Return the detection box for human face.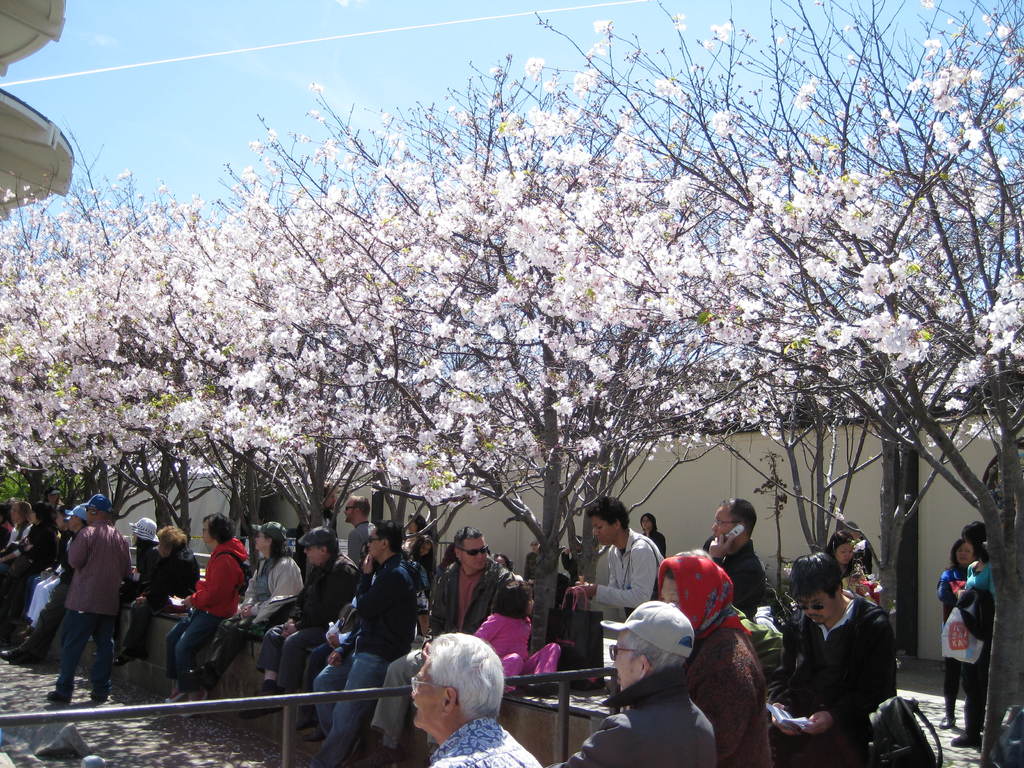
bbox=(710, 503, 733, 536).
